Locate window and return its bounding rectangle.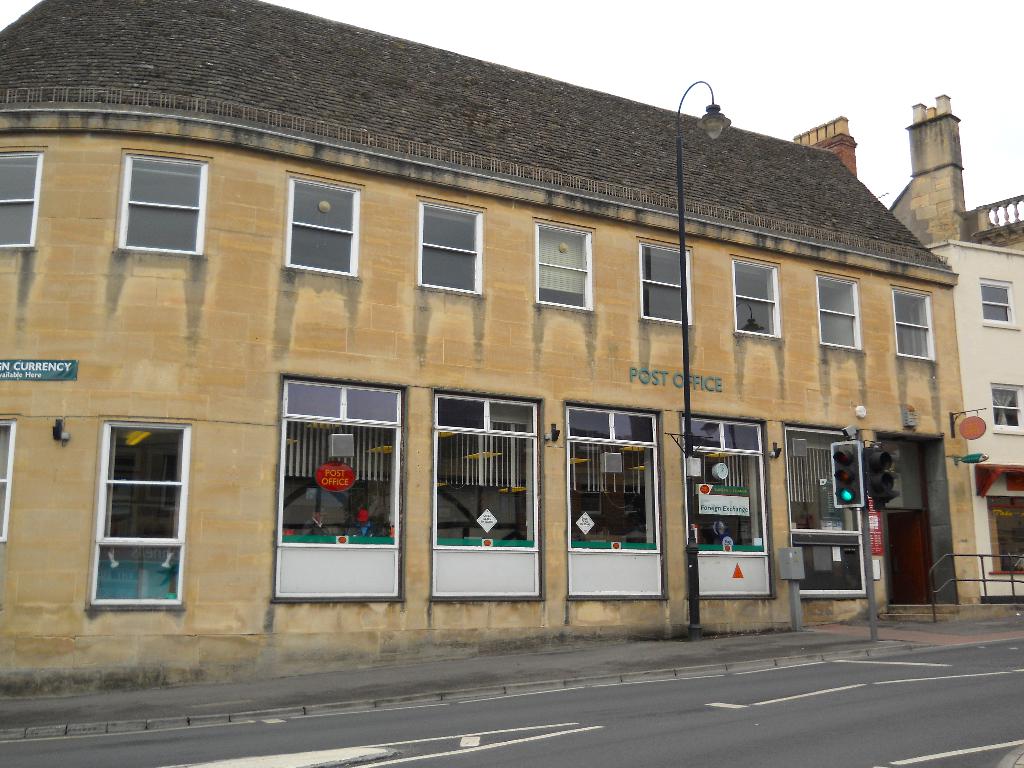
l=117, t=154, r=204, b=254.
